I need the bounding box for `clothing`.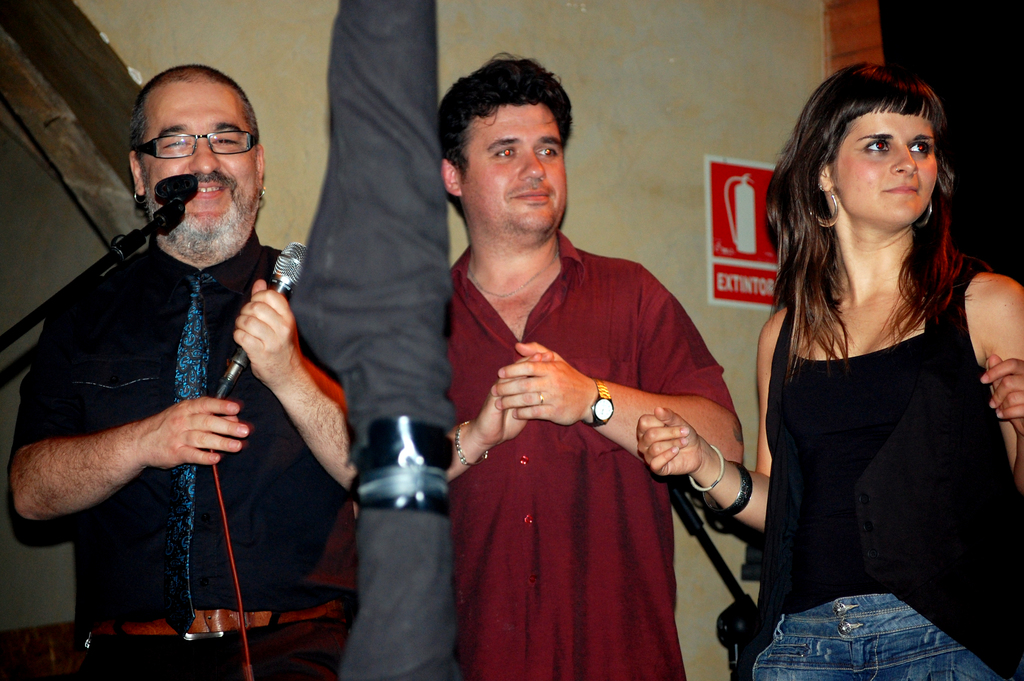
Here it is: rect(751, 268, 1023, 680).
